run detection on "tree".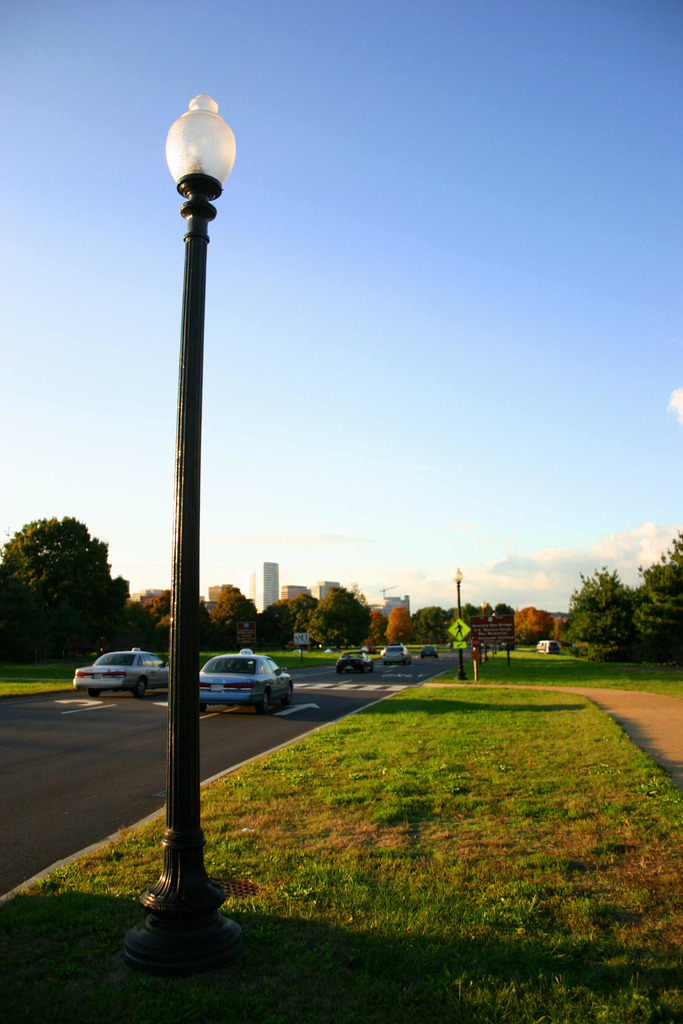
Result: select_region(136, 590, 220, 657).
